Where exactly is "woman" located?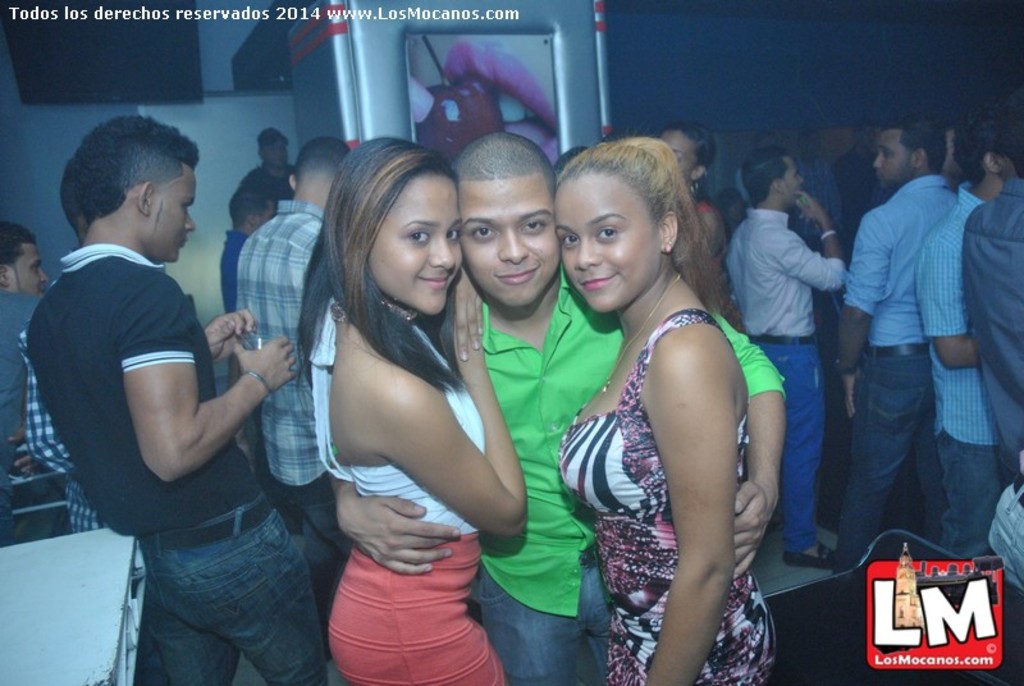
Its bounding box is crop(292, 138, 530, 685).
